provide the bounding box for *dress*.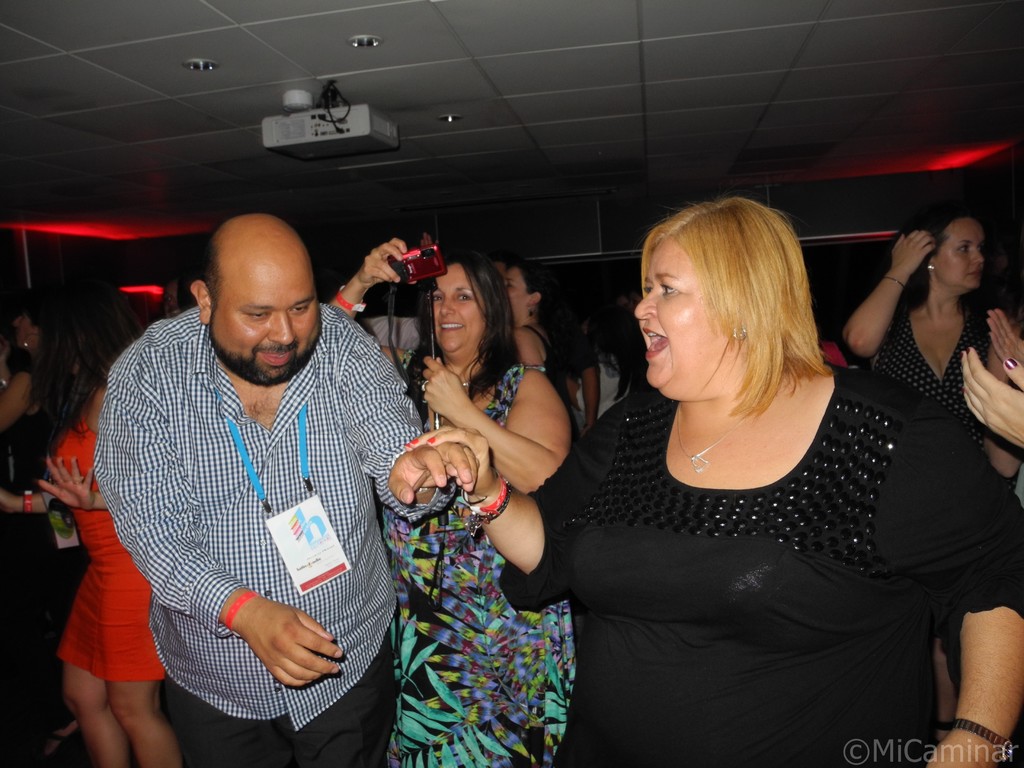
<box>378,358,577,767</box>.
